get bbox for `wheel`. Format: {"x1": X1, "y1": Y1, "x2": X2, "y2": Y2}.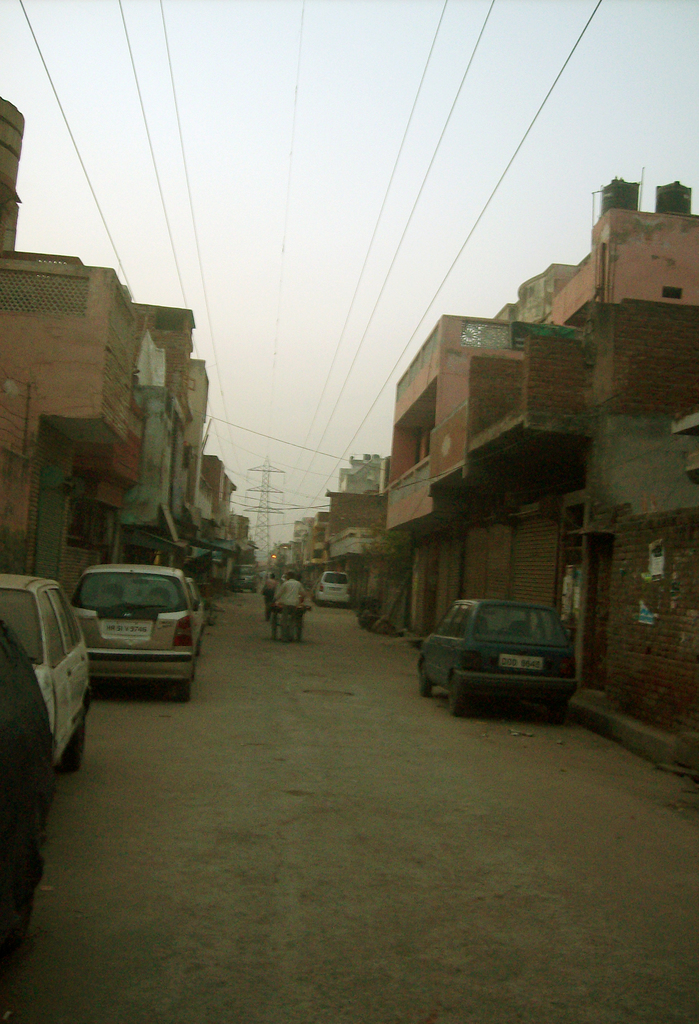
{"x1": 448, "y1": 674, "x2": 465, "y2": 714}.
